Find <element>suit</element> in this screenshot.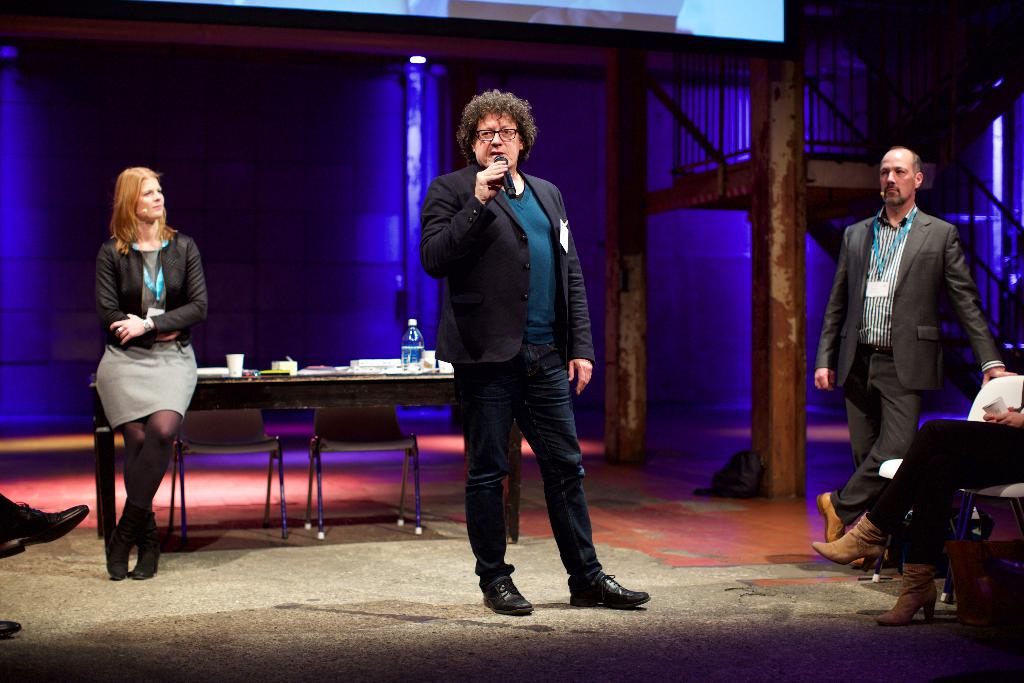
The bounding box for <element>suit</element> is 819:206:1005:526.
